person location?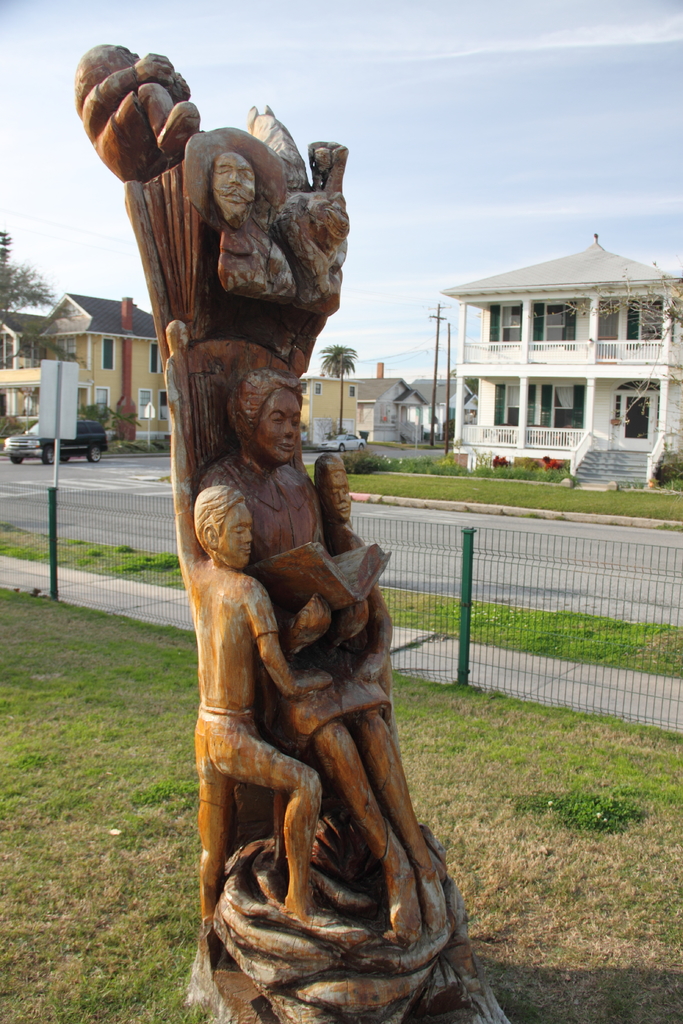
<region>183, 369, 454, 949</region>
